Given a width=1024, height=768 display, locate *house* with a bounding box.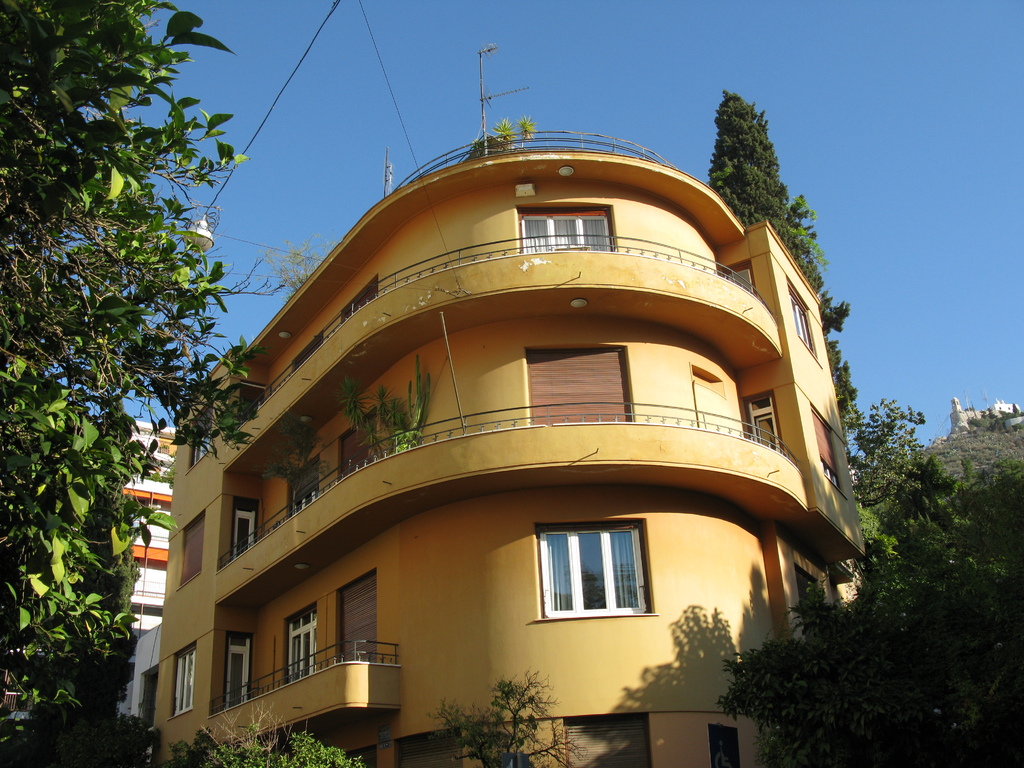
Located: 952 397 1022 435.
